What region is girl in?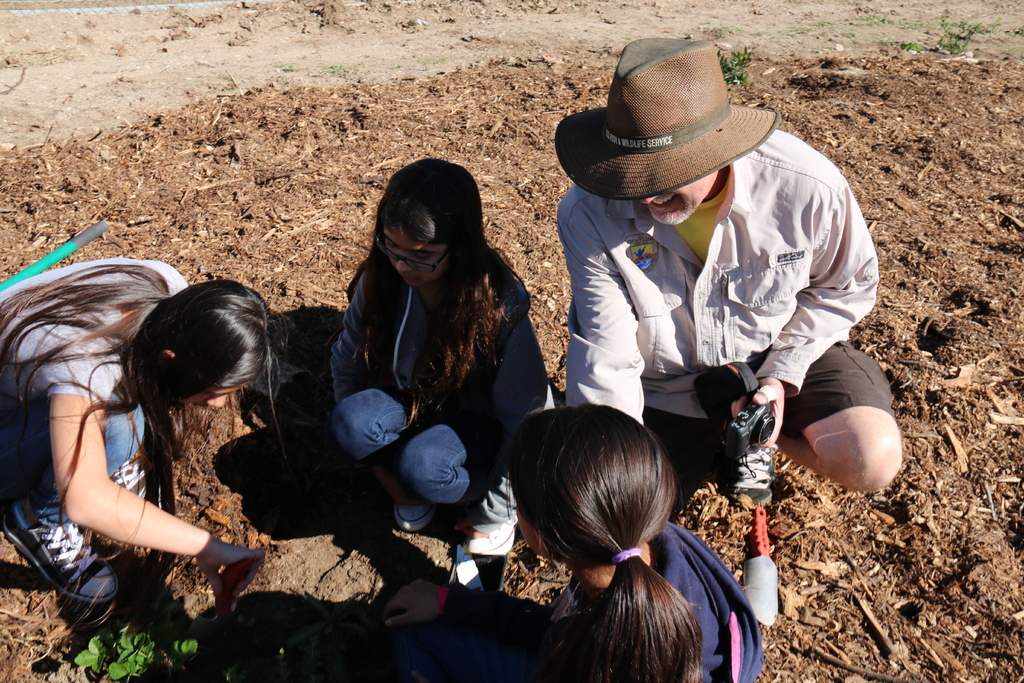
(x1=369, y1=401, x2=762, y2=682).
